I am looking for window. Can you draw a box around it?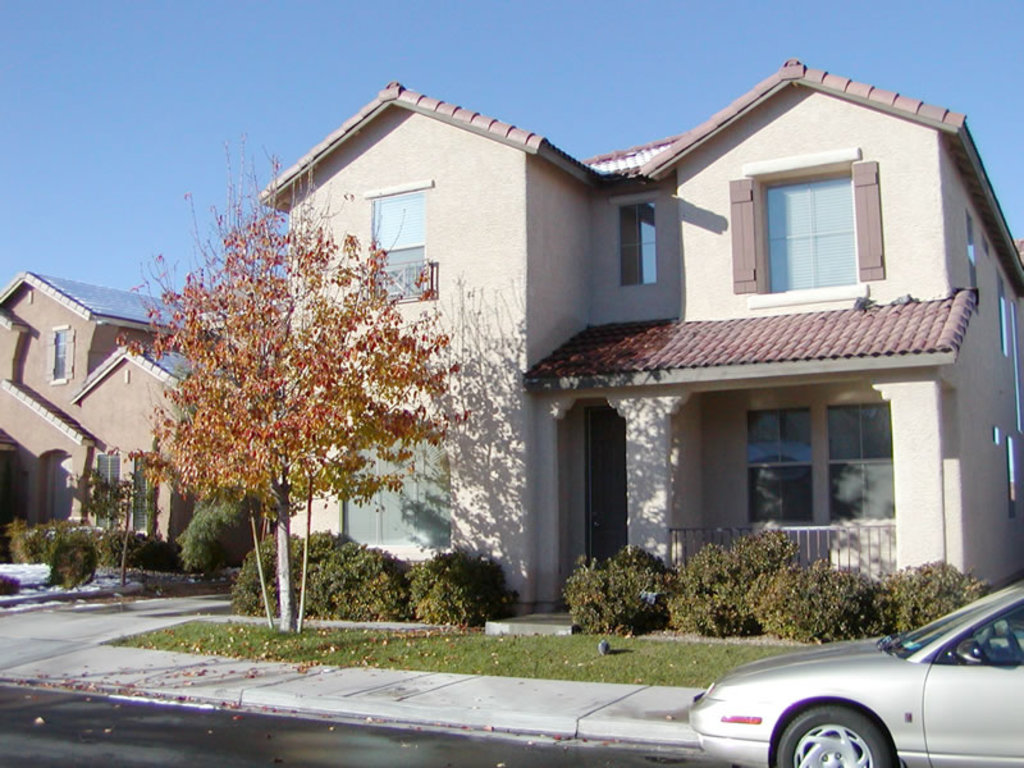
Sure, the bounding box is rect(737, 146, 883, 315).
